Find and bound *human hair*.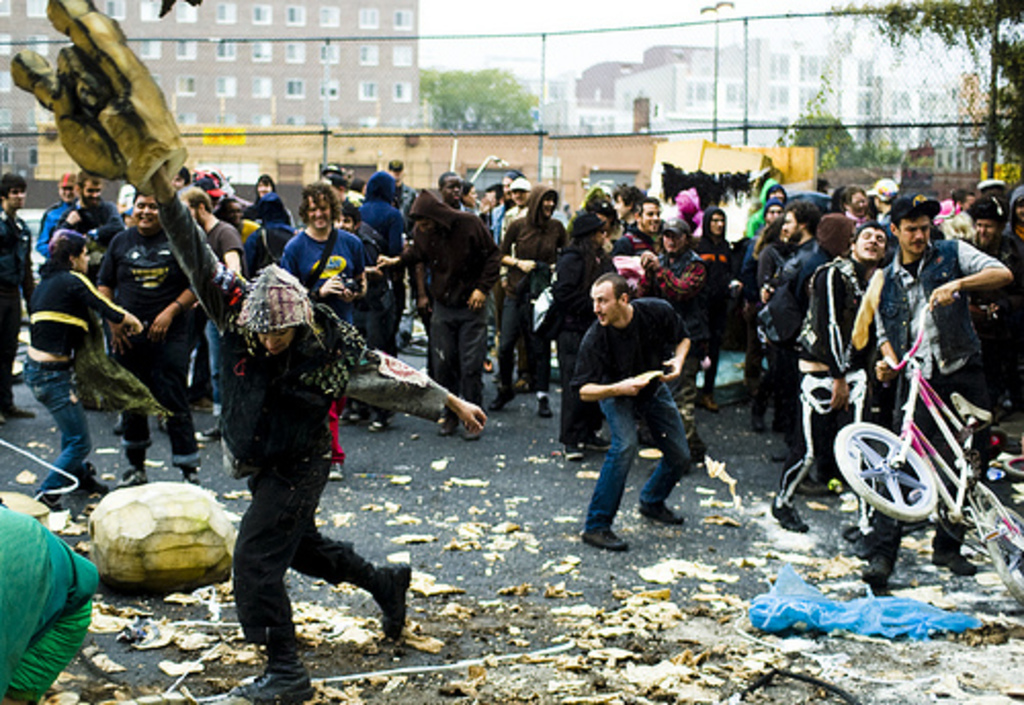
Bound: pyautogui.locateOnScreen(573, 215, 610, 250).
